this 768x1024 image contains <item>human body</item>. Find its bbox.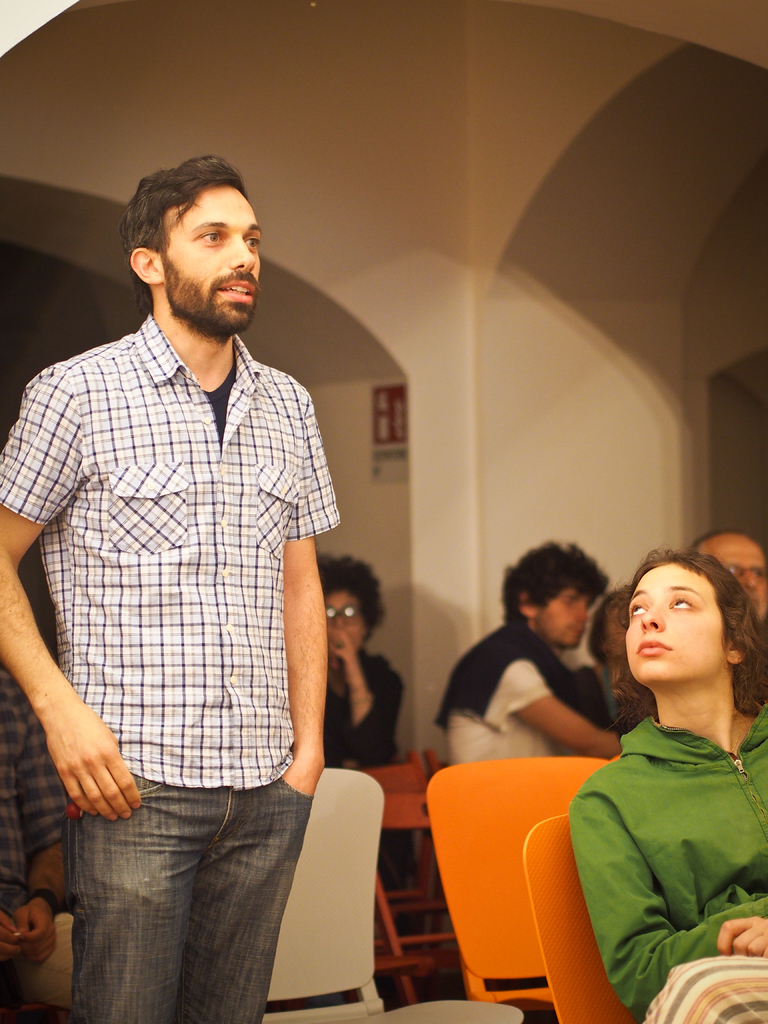
box(20, 159, 363, 991).
